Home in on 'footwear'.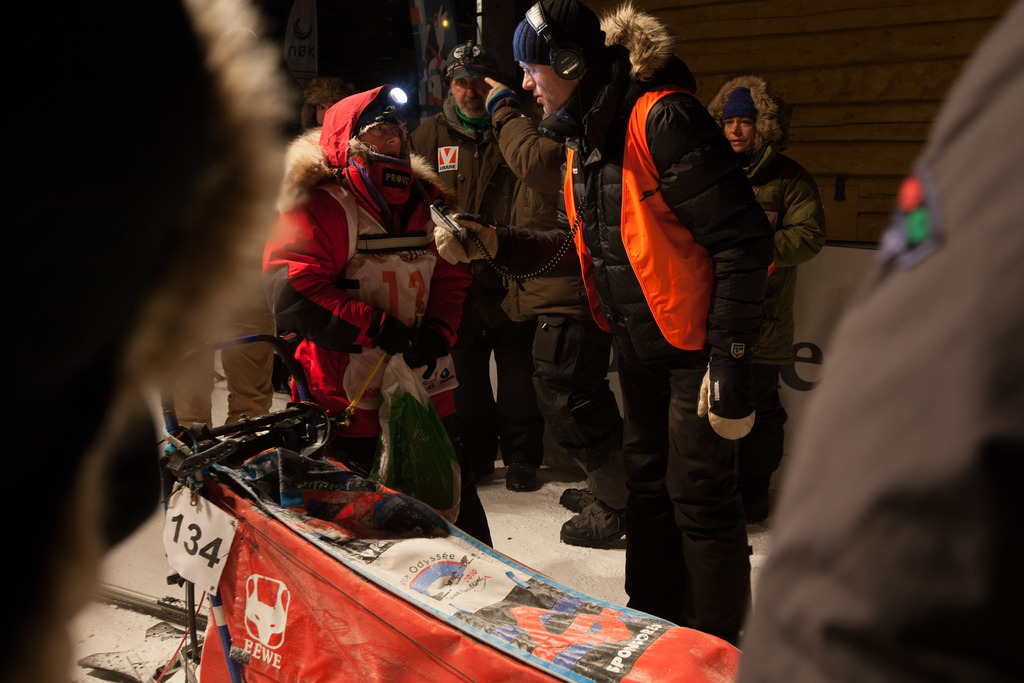
Homed in at [506, 465, 545, 493].
